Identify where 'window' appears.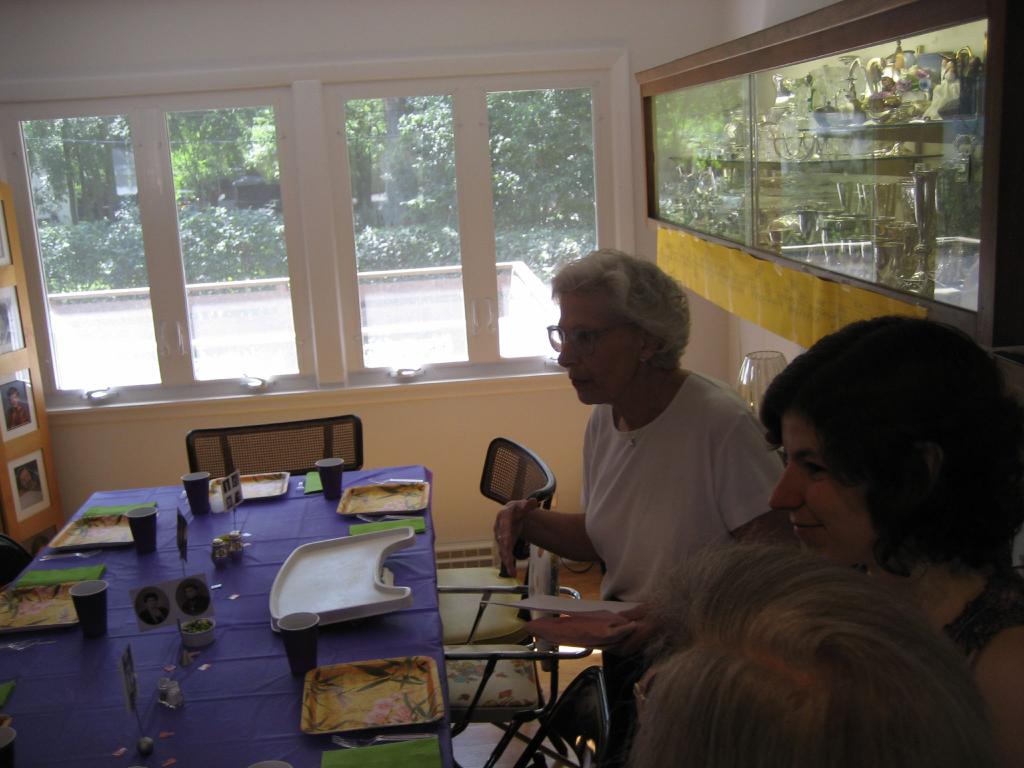
Appears at (321,77,610,385).
